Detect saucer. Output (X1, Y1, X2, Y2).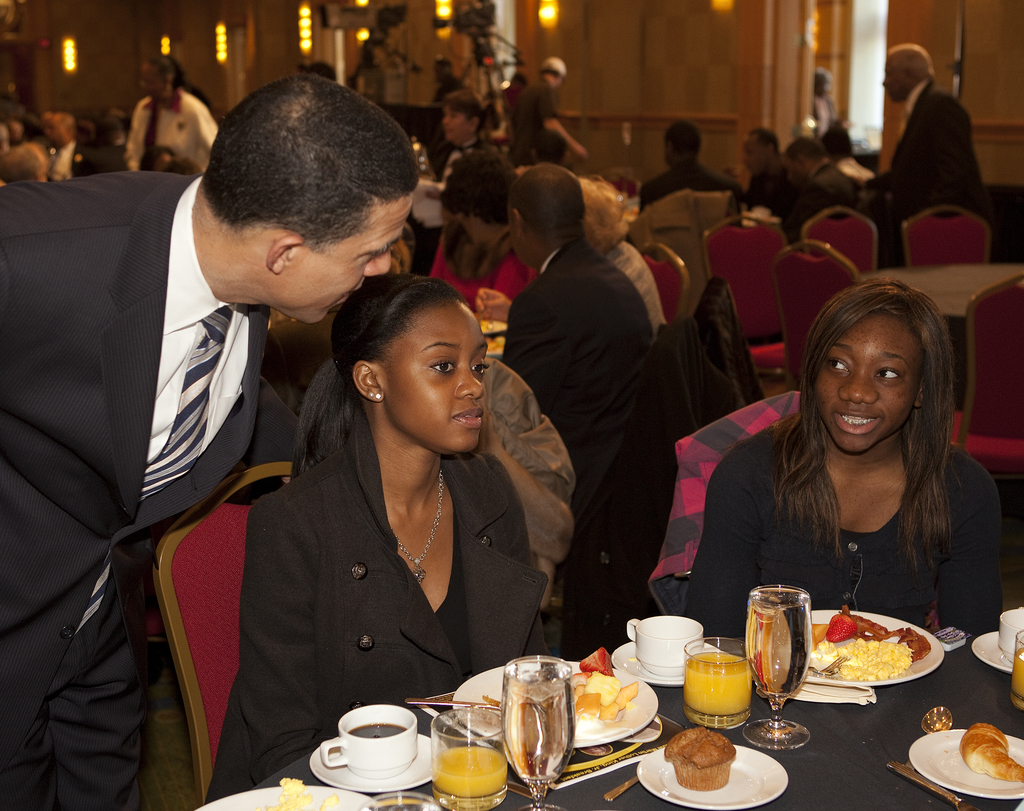
(910, 728, 1023, 801).
